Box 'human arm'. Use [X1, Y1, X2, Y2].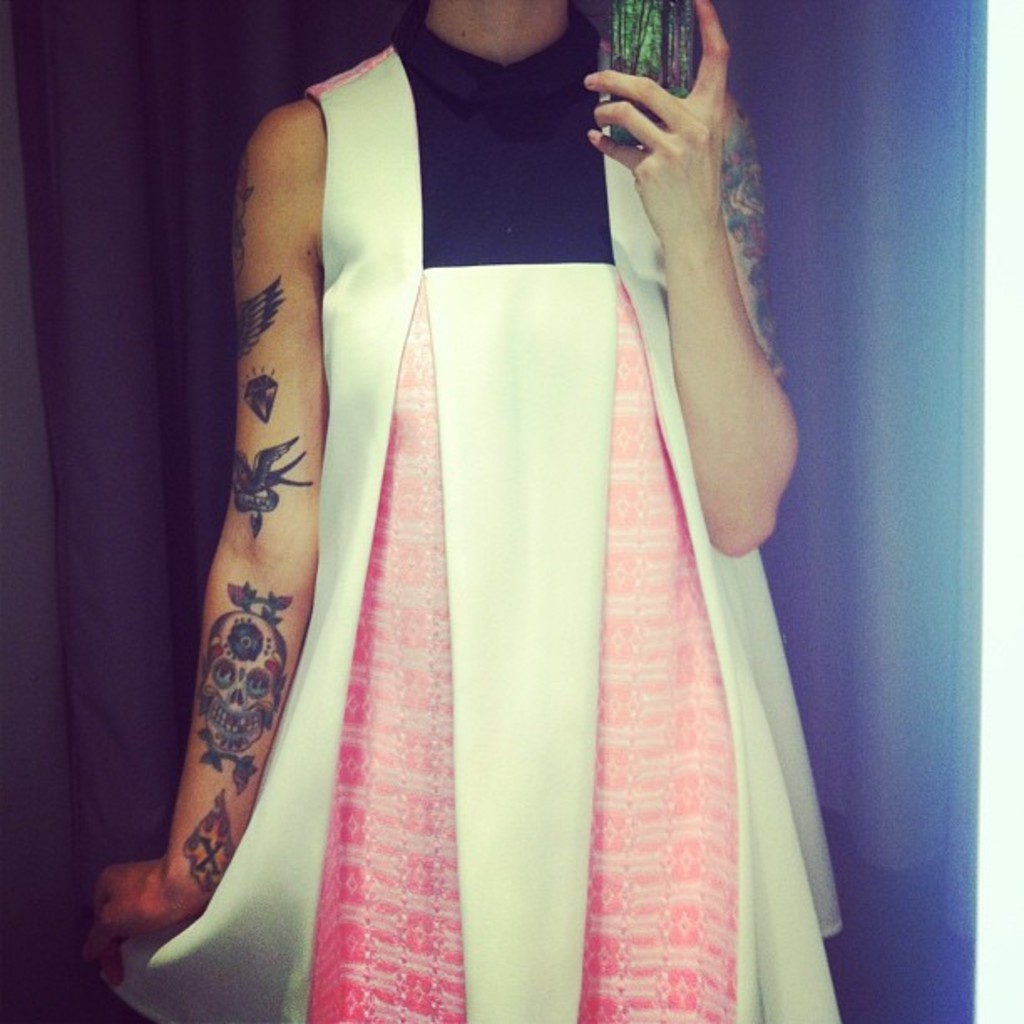
[64, 105, 333, 984].
